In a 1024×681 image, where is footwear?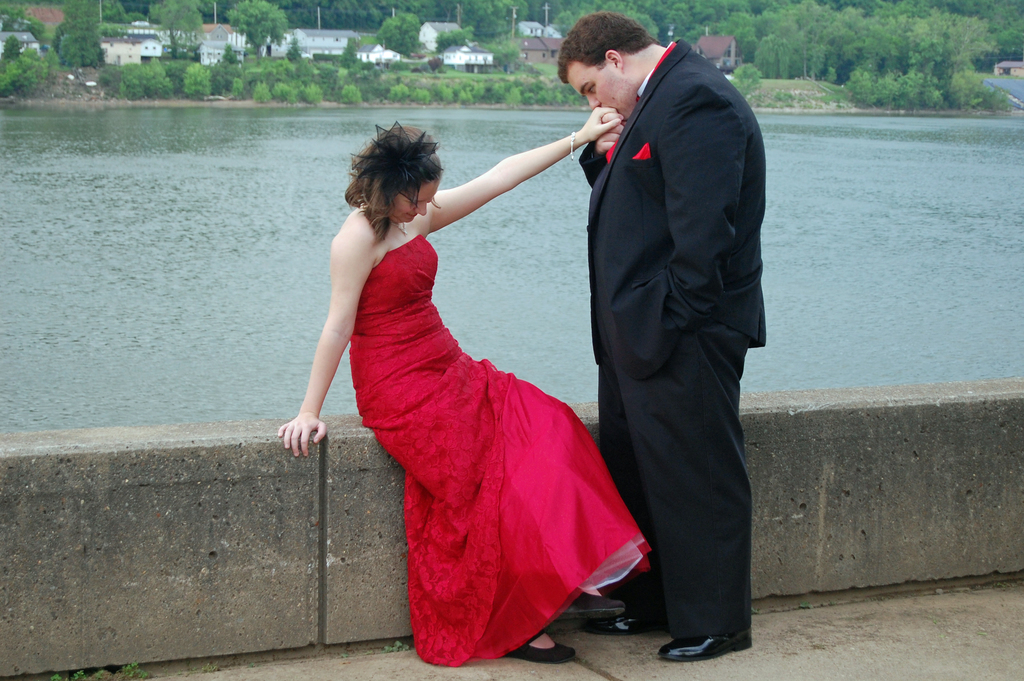
detection(582, 608, 665, 639).
